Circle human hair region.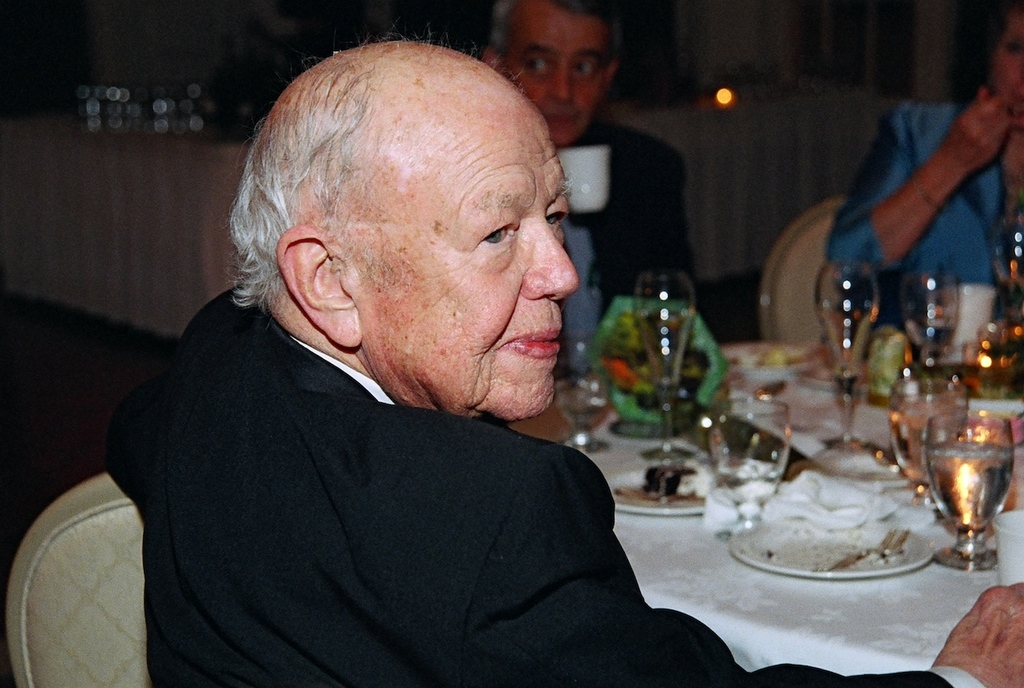
Region: <region>942, 0, 1019, 99</region>.
